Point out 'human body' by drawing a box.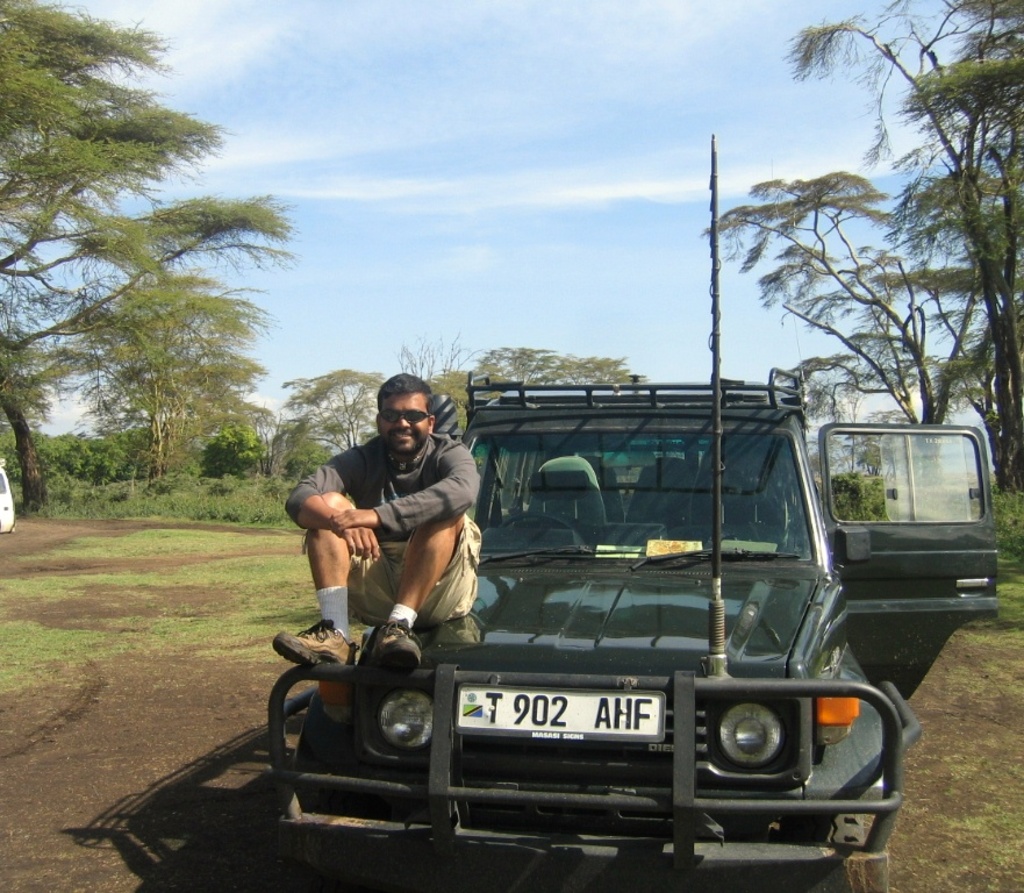
313/373/490/679.
